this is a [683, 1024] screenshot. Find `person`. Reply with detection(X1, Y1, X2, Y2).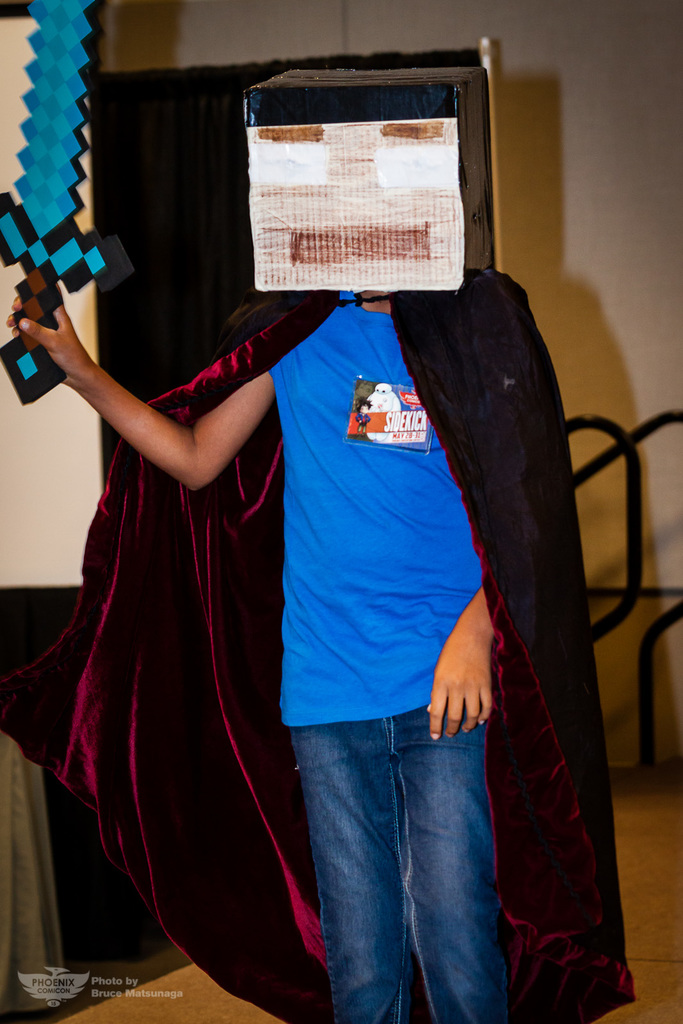
detection(22, 74, 643, 1016).
